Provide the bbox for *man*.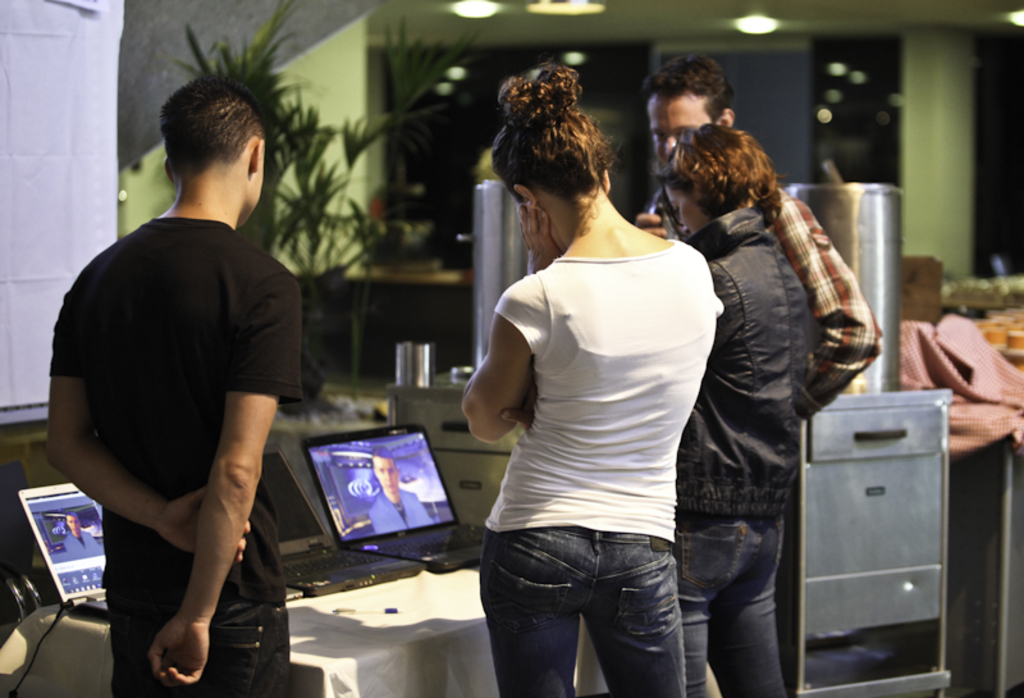
640:56:884:430.
